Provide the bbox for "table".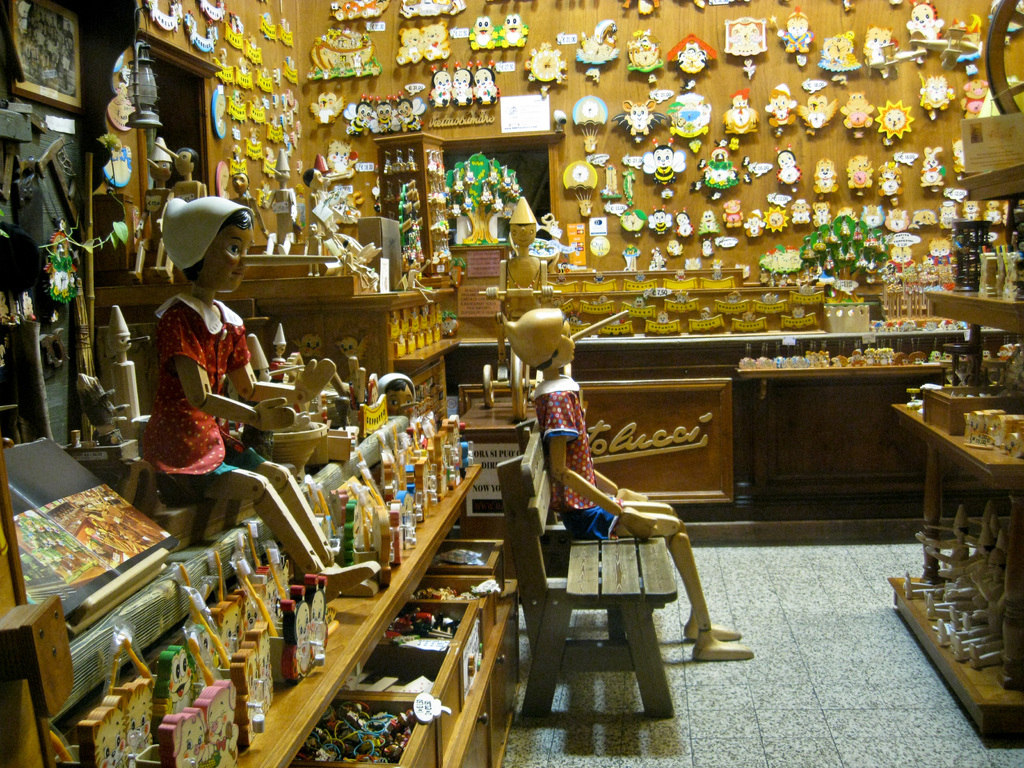
<bbox>889, 404, 1023, 748</bbox>.
